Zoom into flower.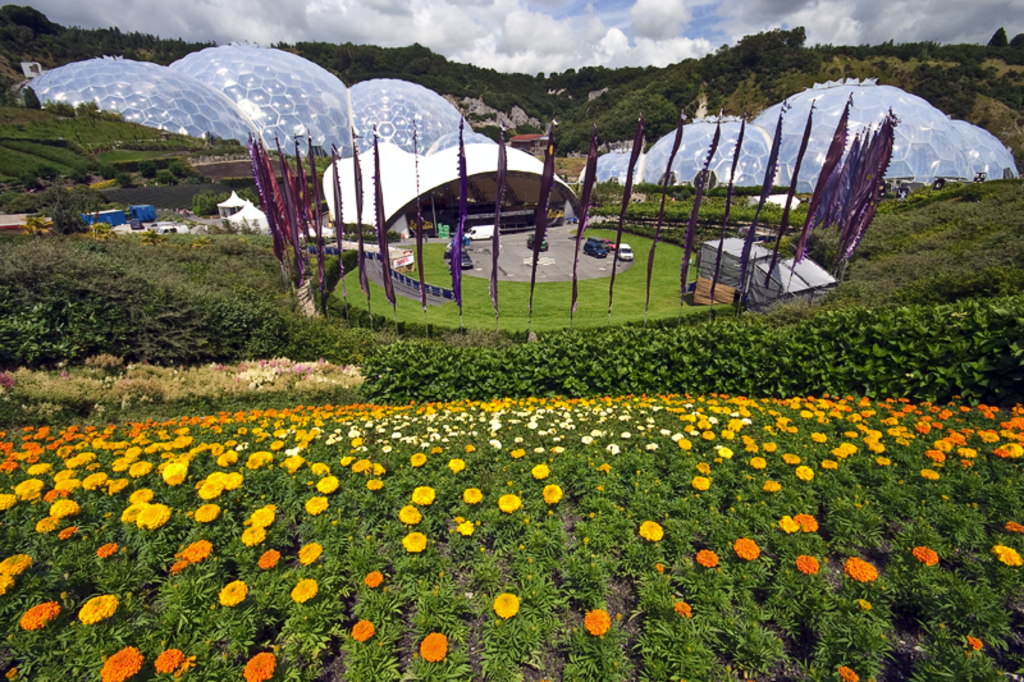
Zoom target: 965/633/983/650.
